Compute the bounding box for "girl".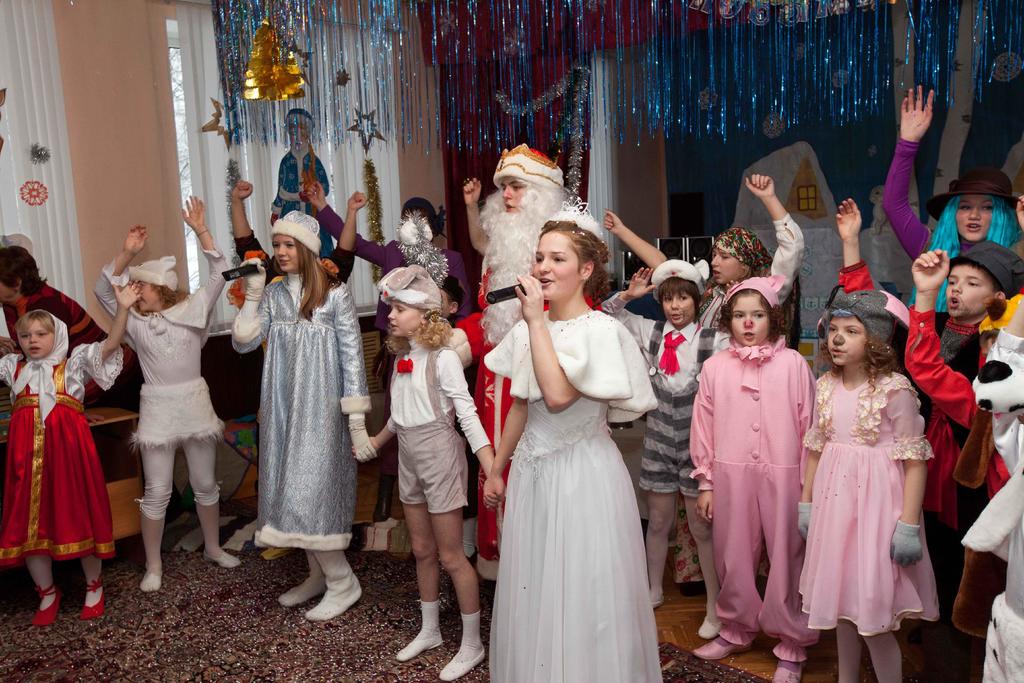
227/217/368/621.
